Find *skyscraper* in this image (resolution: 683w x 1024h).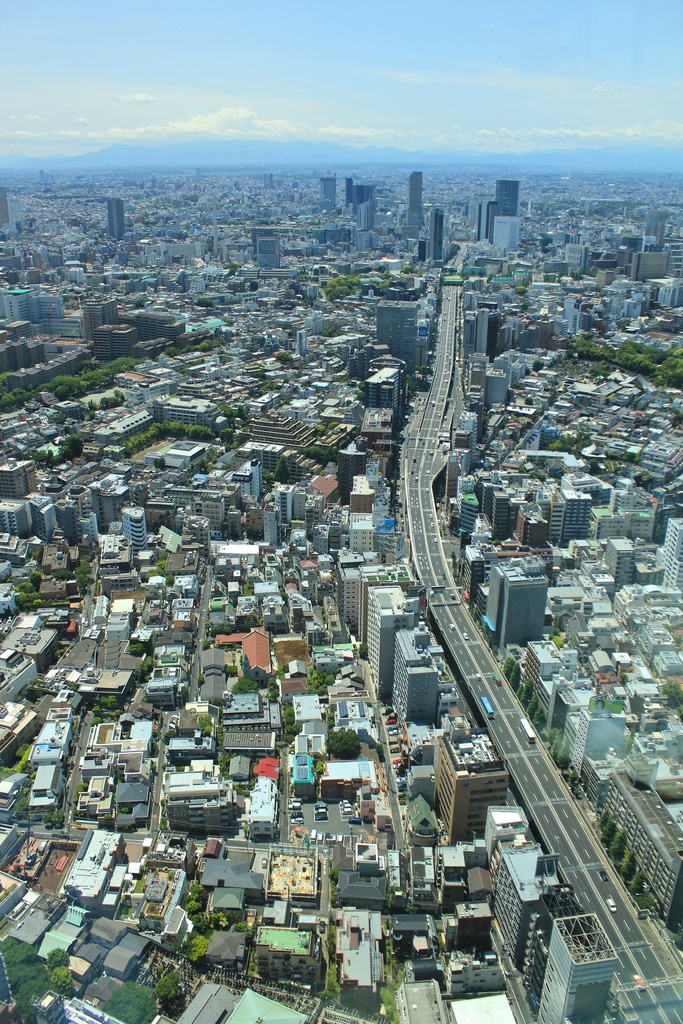
box=[489, 553, 554, 646].
